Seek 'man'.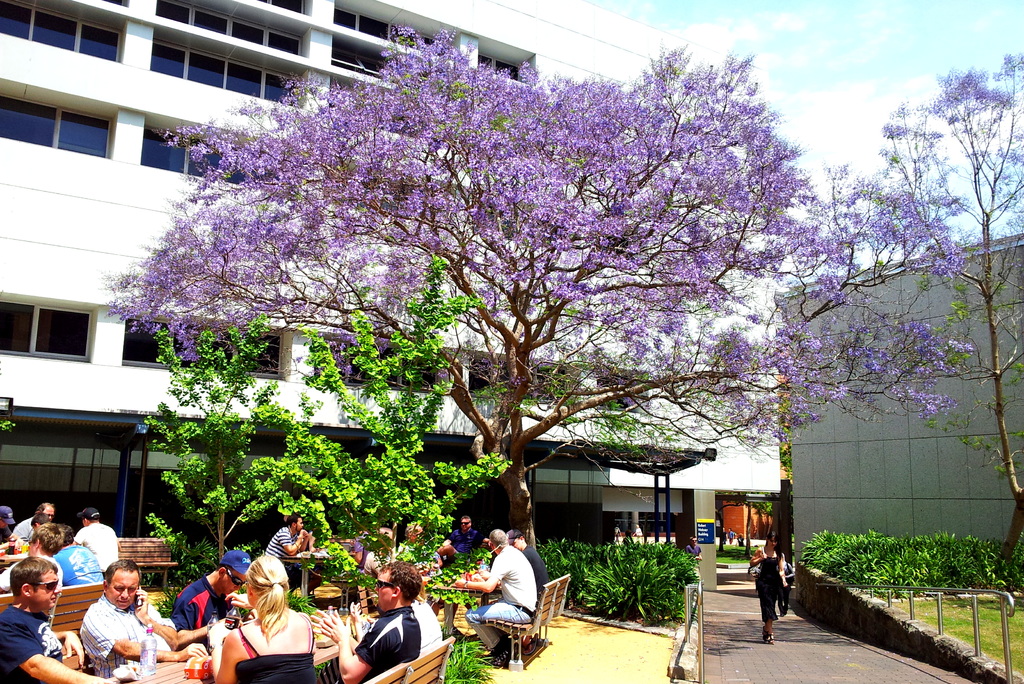
[0, 505, 19, 551].
